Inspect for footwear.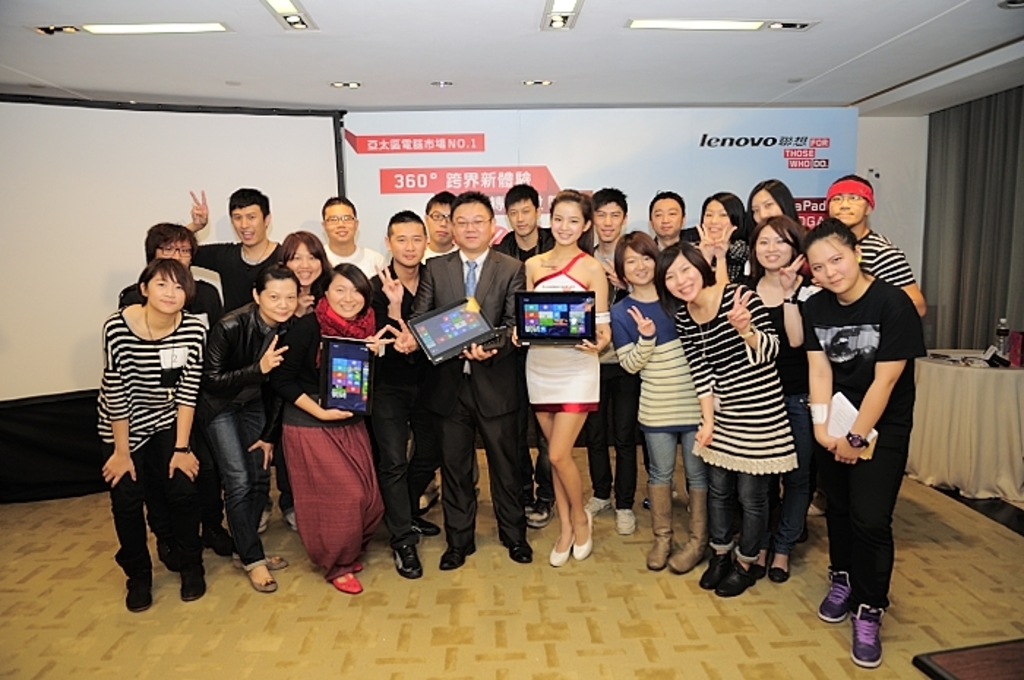
Inspection: select_region(756, 547, 767, 583).
